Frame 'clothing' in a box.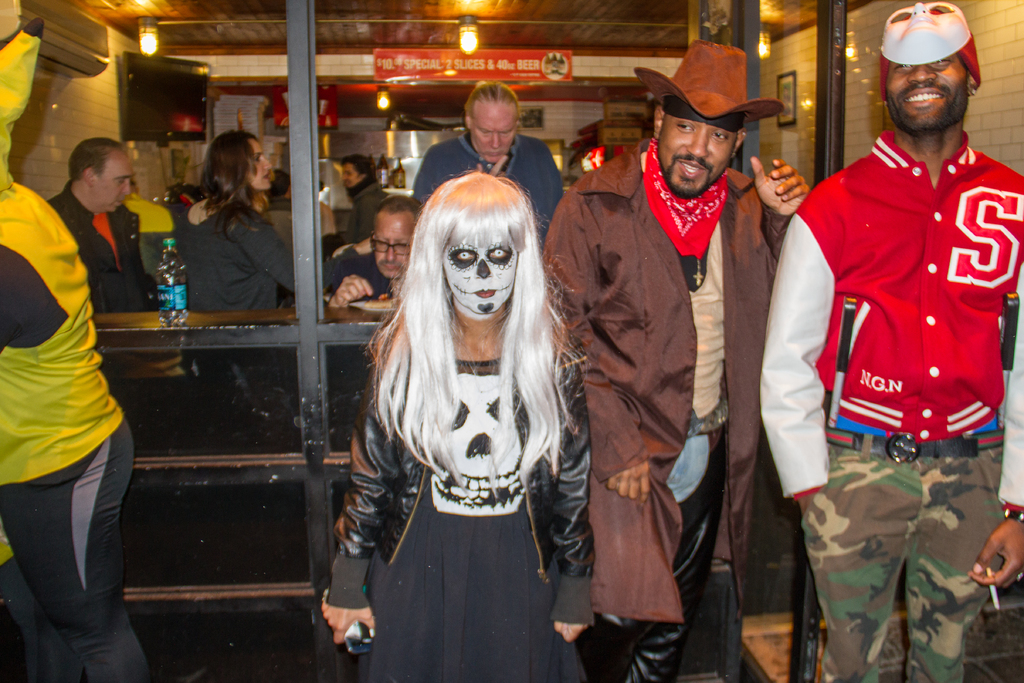
(755, 124, 1023, 513).
